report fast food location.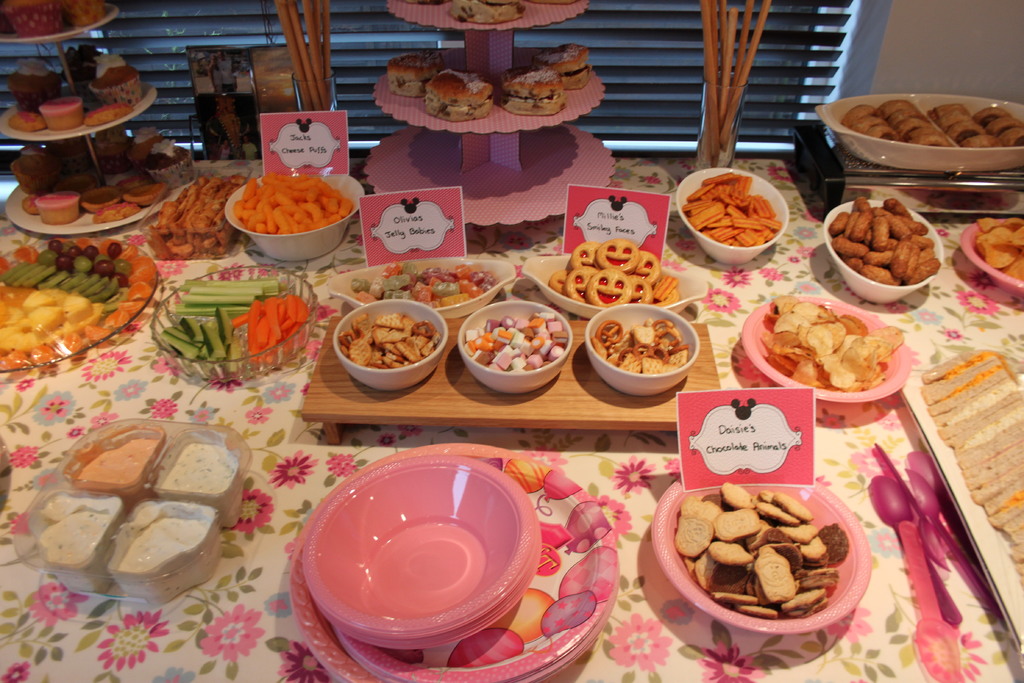
Report: Rect(385, 53, 438, 95).
